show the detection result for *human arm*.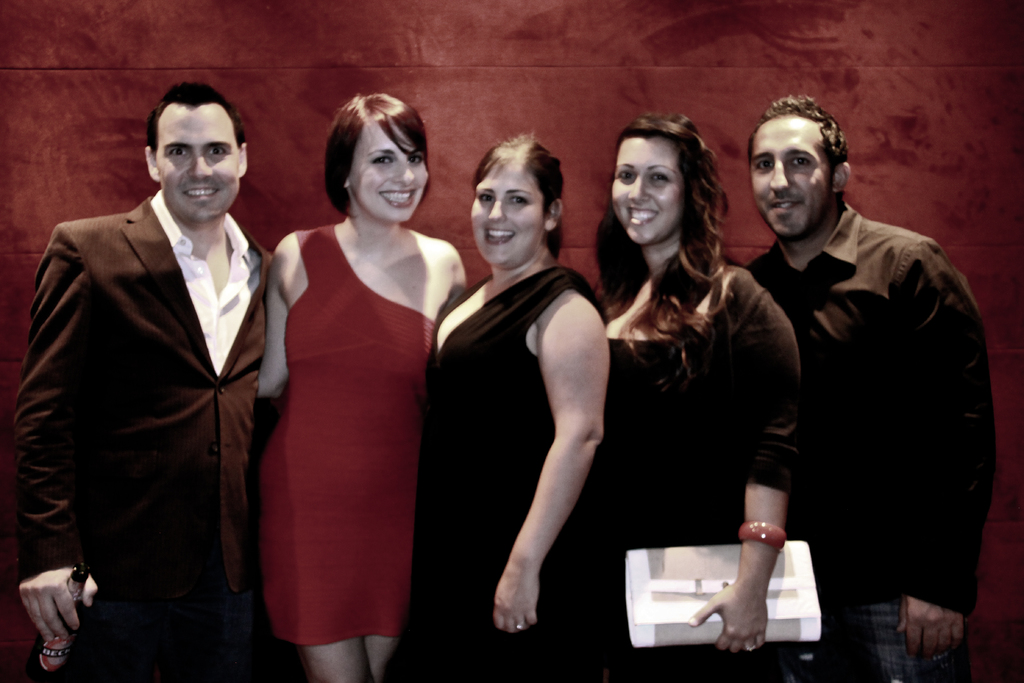
region(254, 233, 291, 399).
